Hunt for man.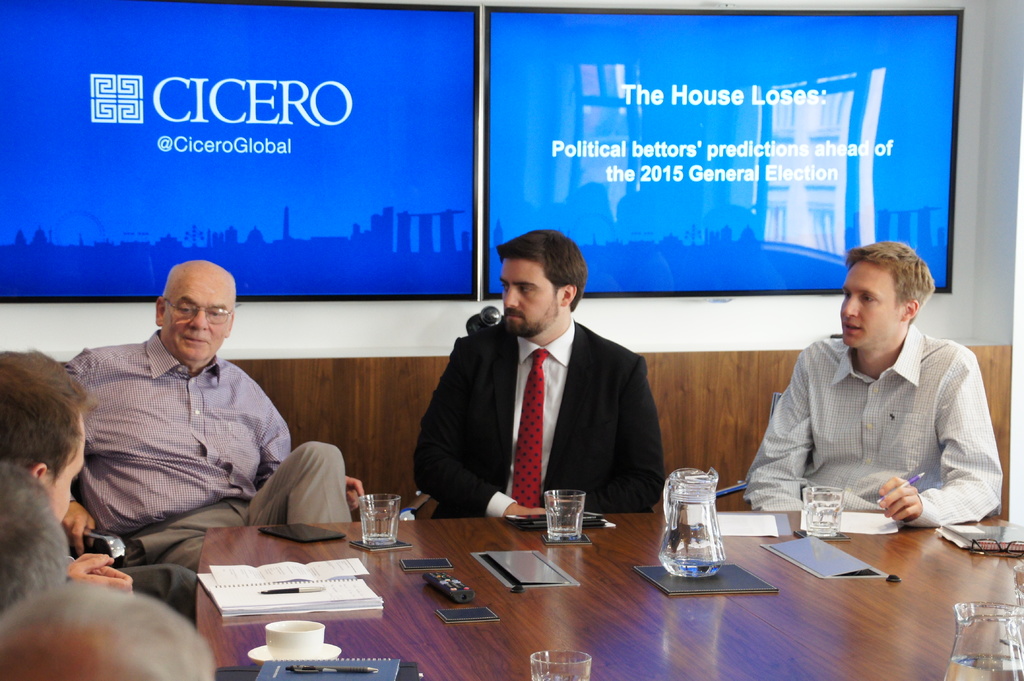
Hunted down at 742:241:1003:543.
